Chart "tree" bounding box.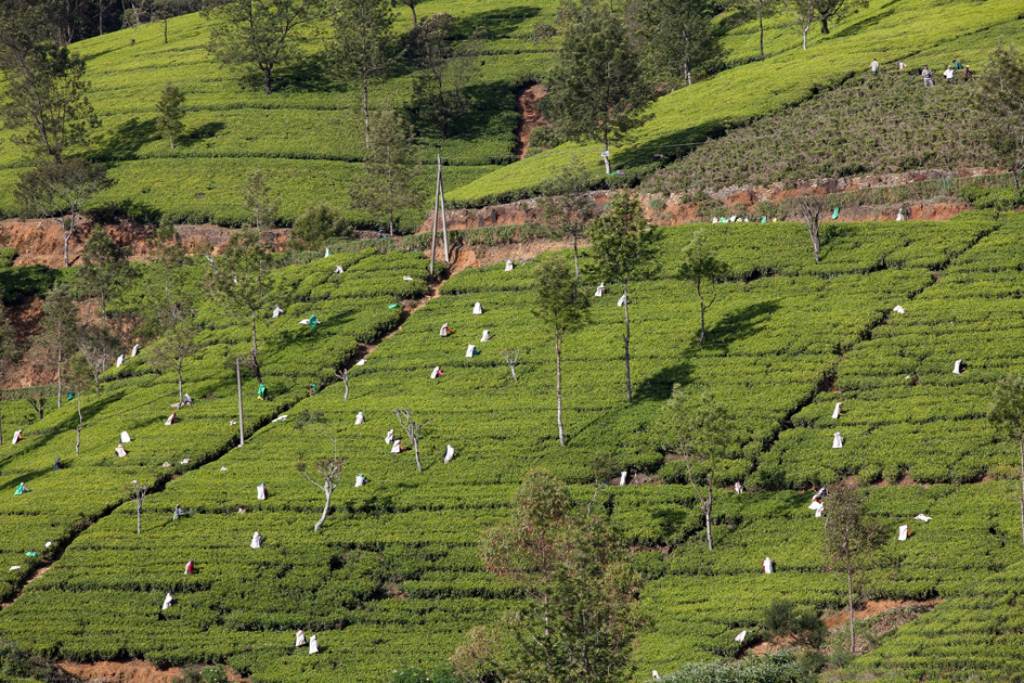
Charted: x1=36 y1=281 x2=83 y2=409.
